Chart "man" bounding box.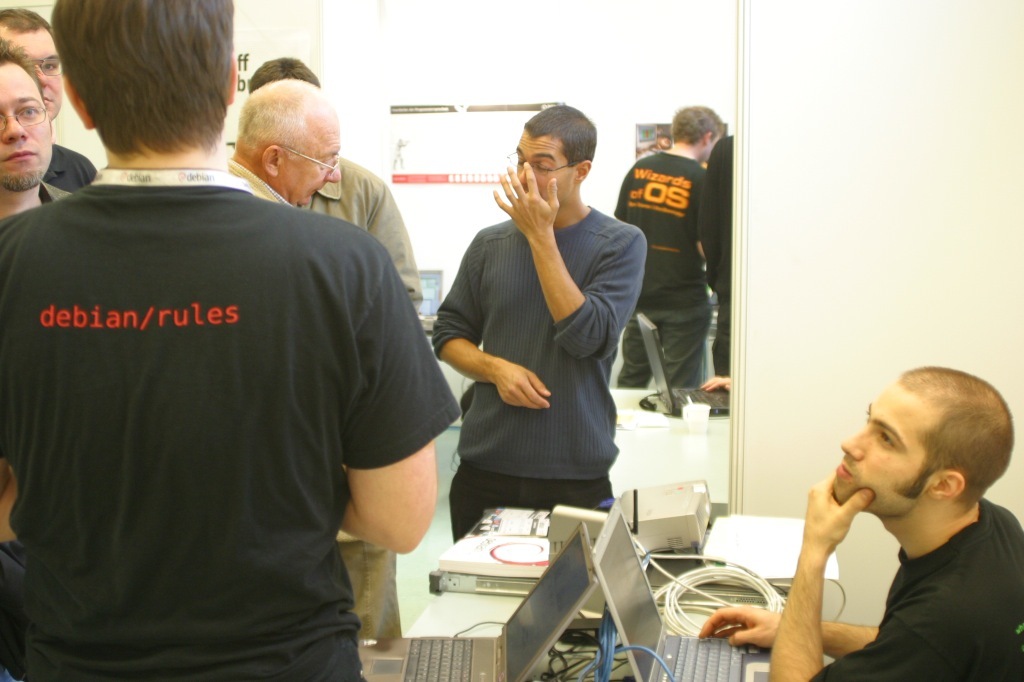
Charted: 225, 75, 341, 213.
